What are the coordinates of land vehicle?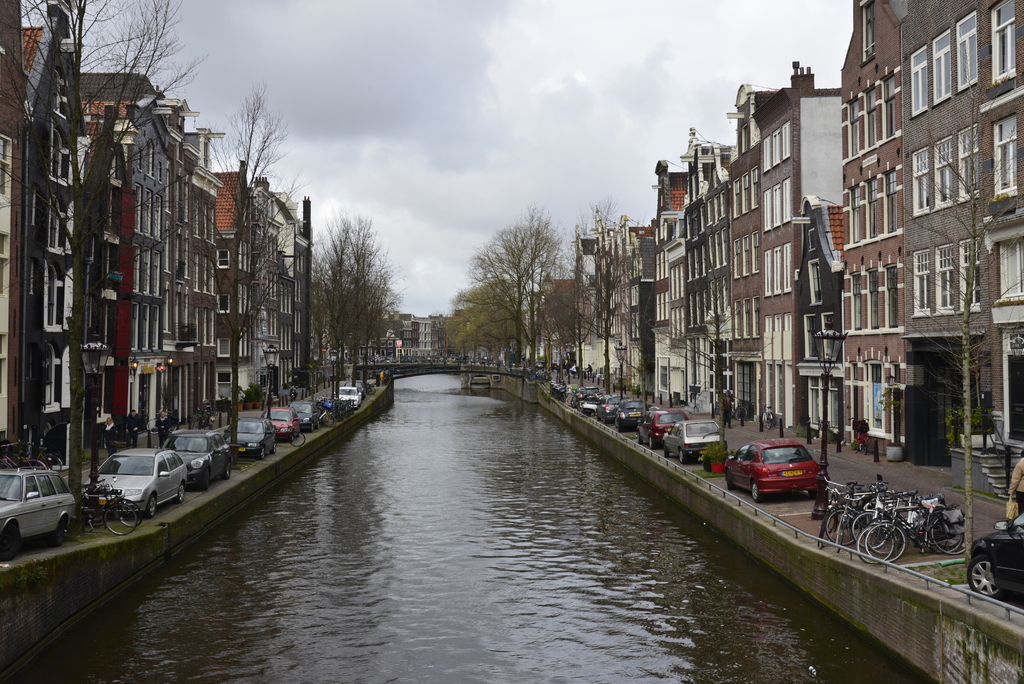
(271, 423, 305, 448).
